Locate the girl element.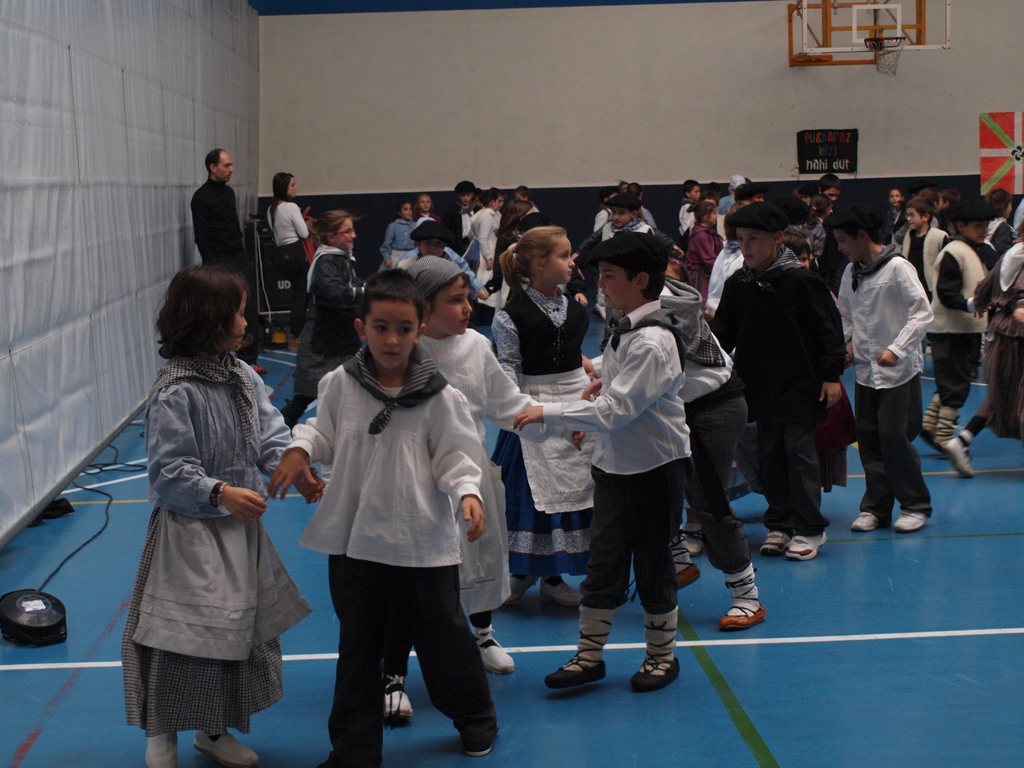
Element bbox: <region>376, 198, 420, 276</region>.
